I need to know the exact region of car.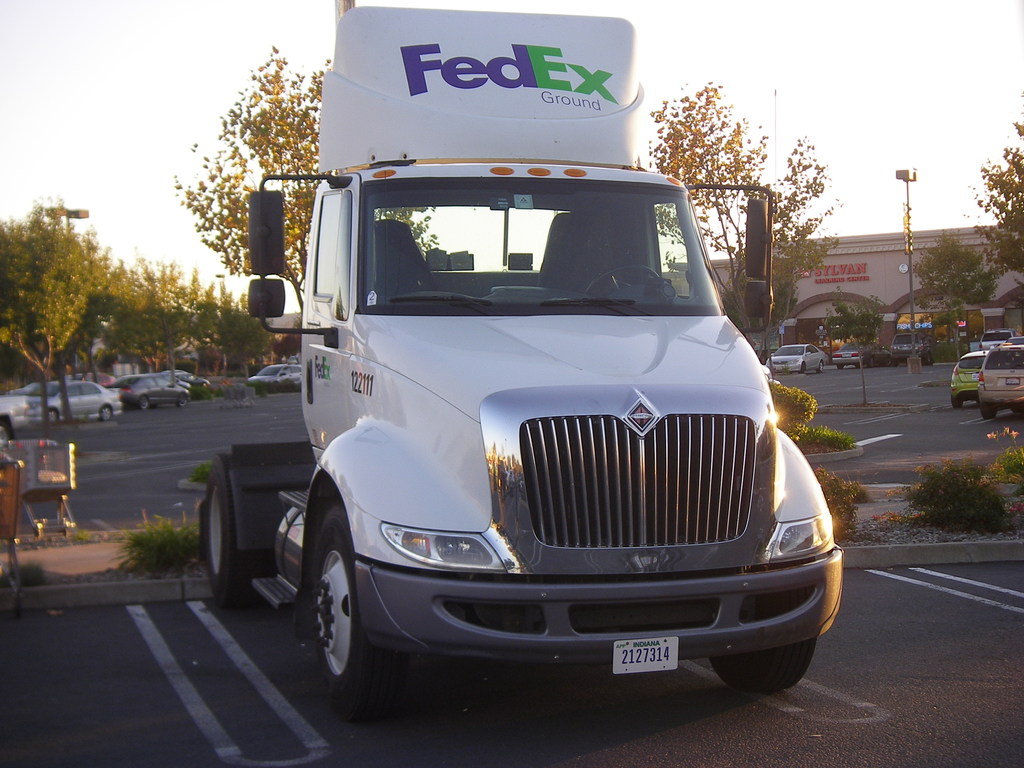
Region: BBox(765, 338, 828, 375).
